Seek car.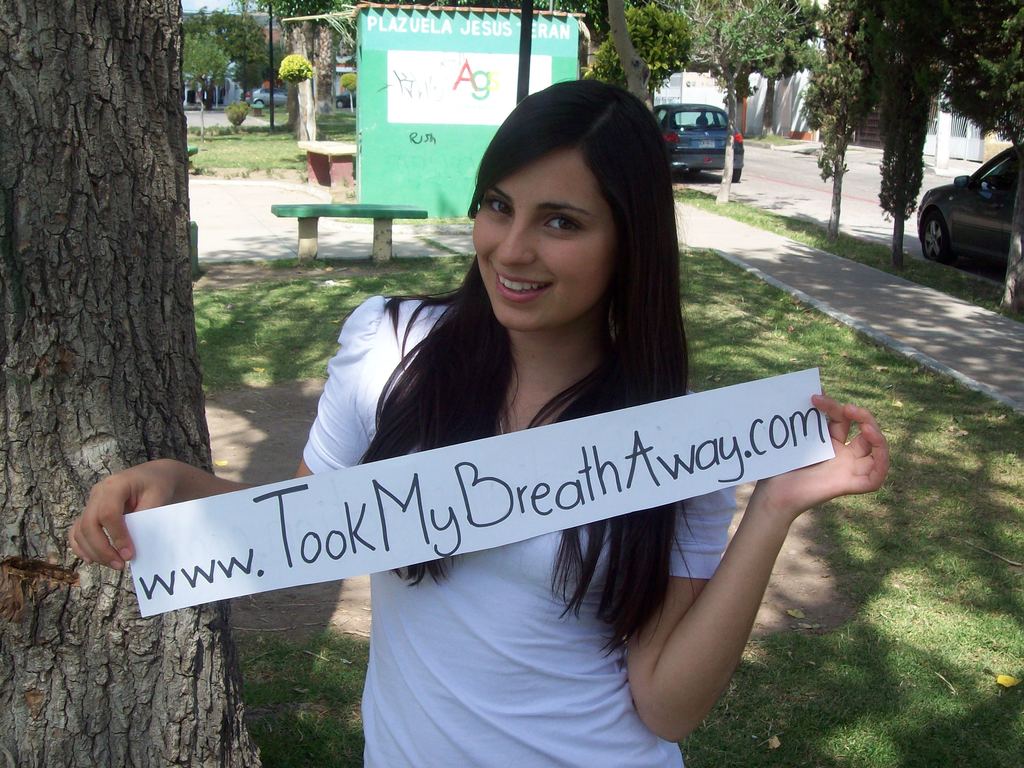
x1=913 y1=148 x2=1023 y2=278.
